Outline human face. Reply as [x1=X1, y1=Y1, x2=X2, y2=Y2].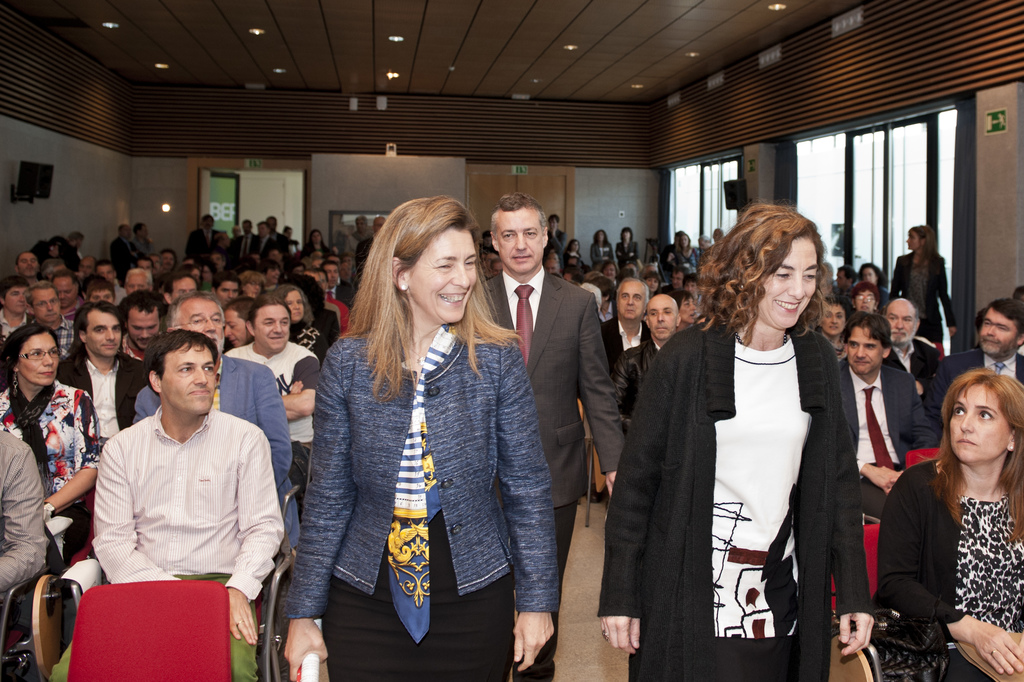
[x1=562, y1=272, x2=575, y2=280].
